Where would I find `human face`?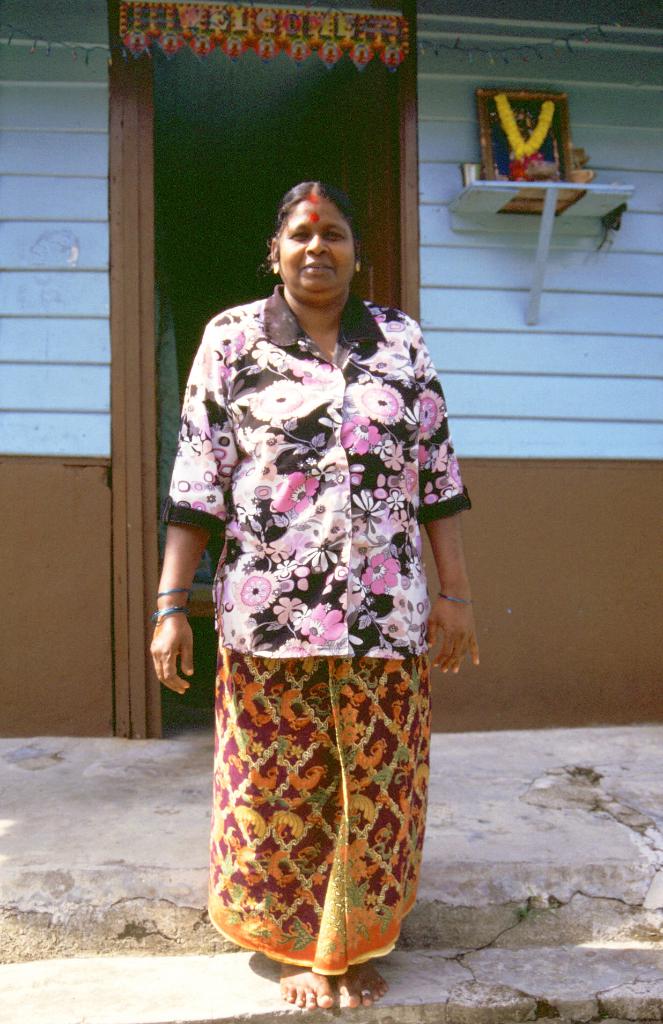
At crop(275, 193, 355, 296).
